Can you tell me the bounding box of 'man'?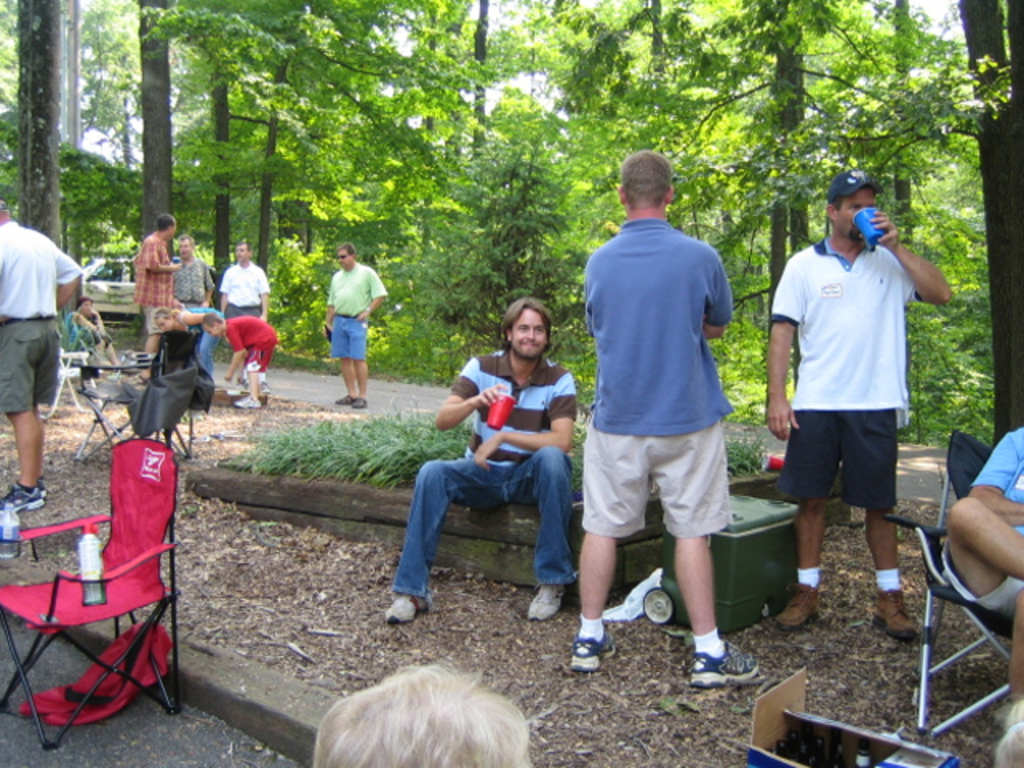
(133,214,181,362).
